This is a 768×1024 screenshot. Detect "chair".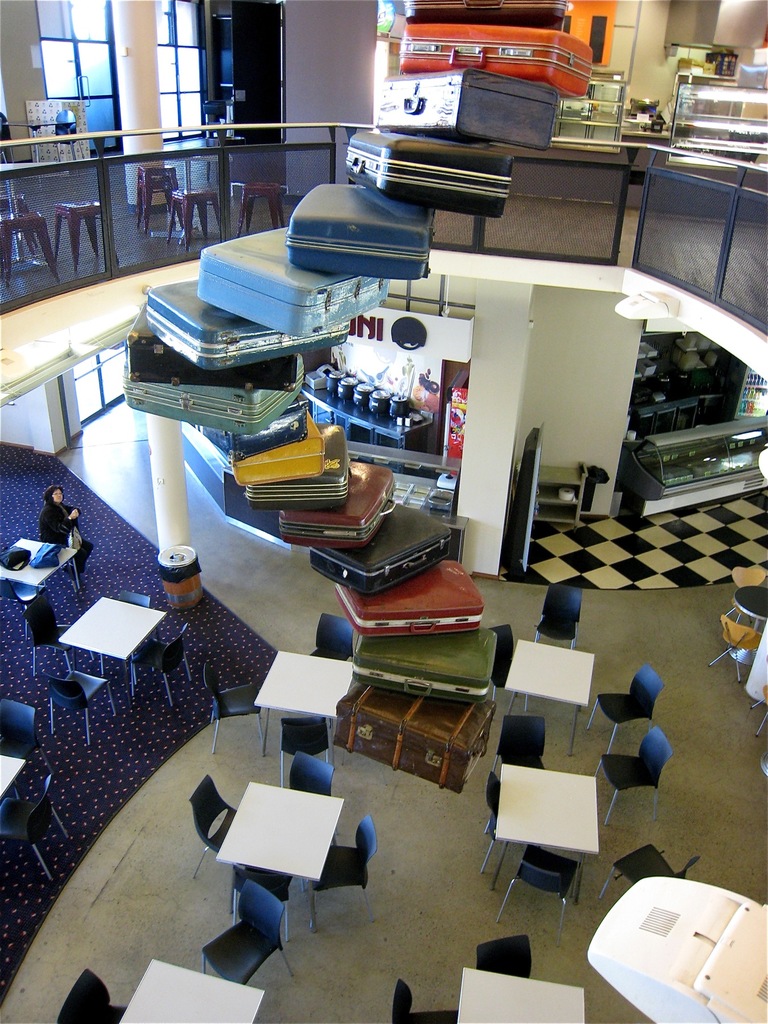
rect(305, 617, 351, 664).
